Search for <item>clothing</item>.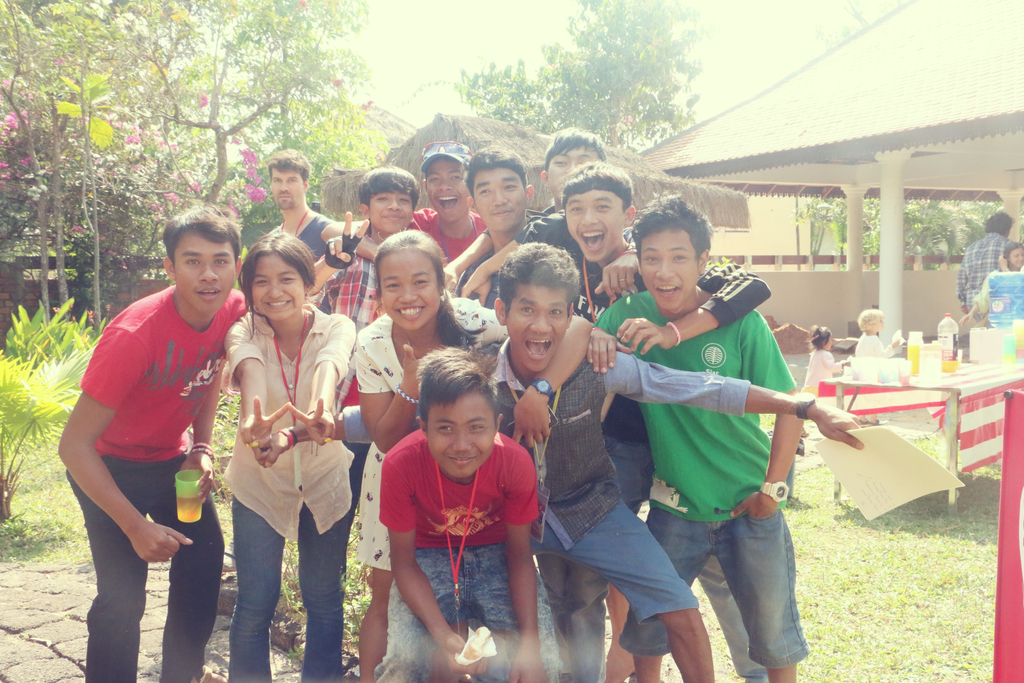
Found at [948,222,1018,318].
